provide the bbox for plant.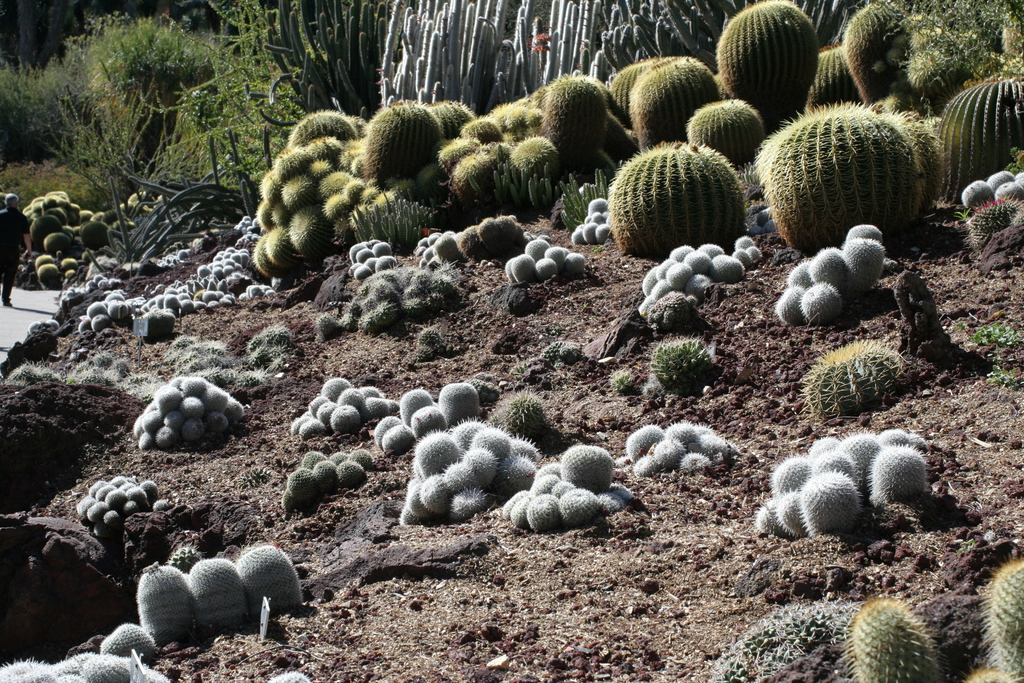
{"x1": 608, "y1": 368, "x2": 636, "y2": 395}.
